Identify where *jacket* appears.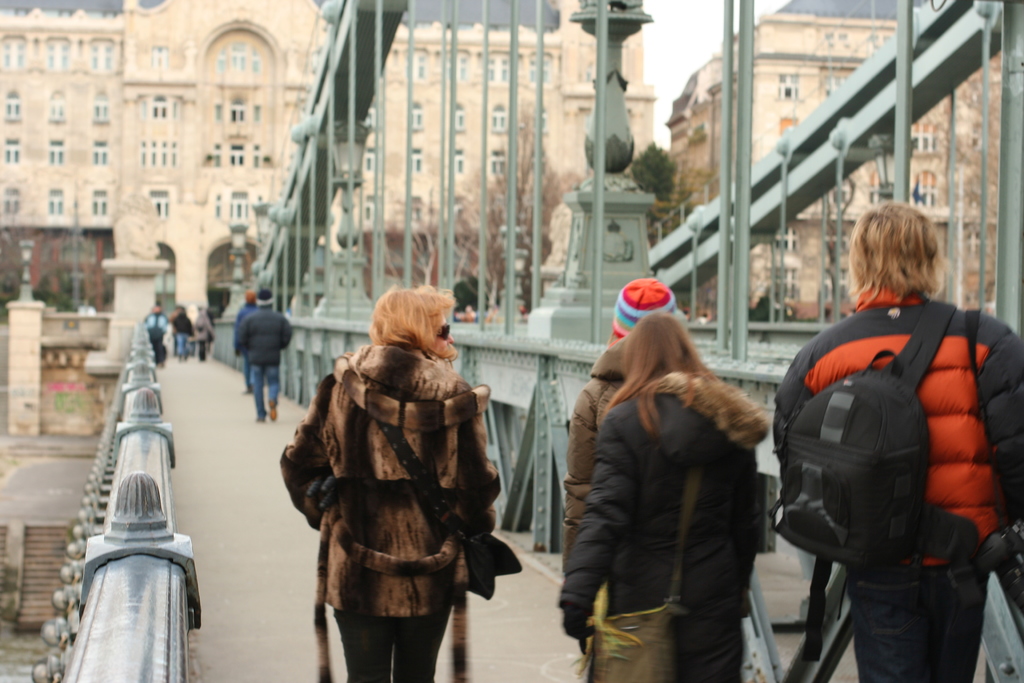
Appears at l=274, t=290, r=504, b=627.
